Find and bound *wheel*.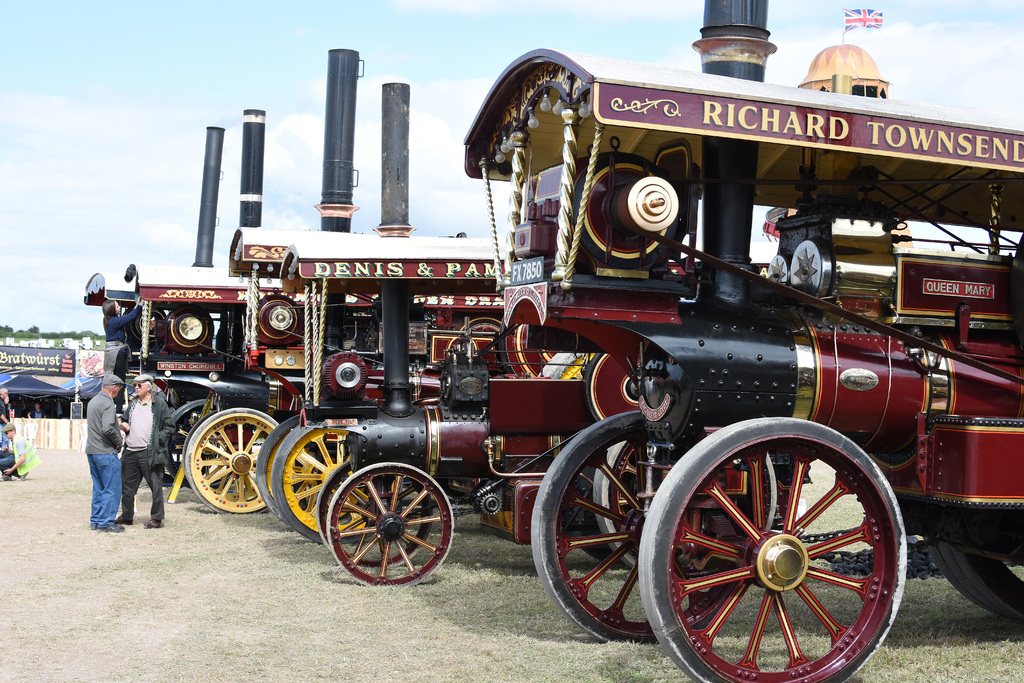
Bound: [left=925, top=536, right=1023, bottom=623].
